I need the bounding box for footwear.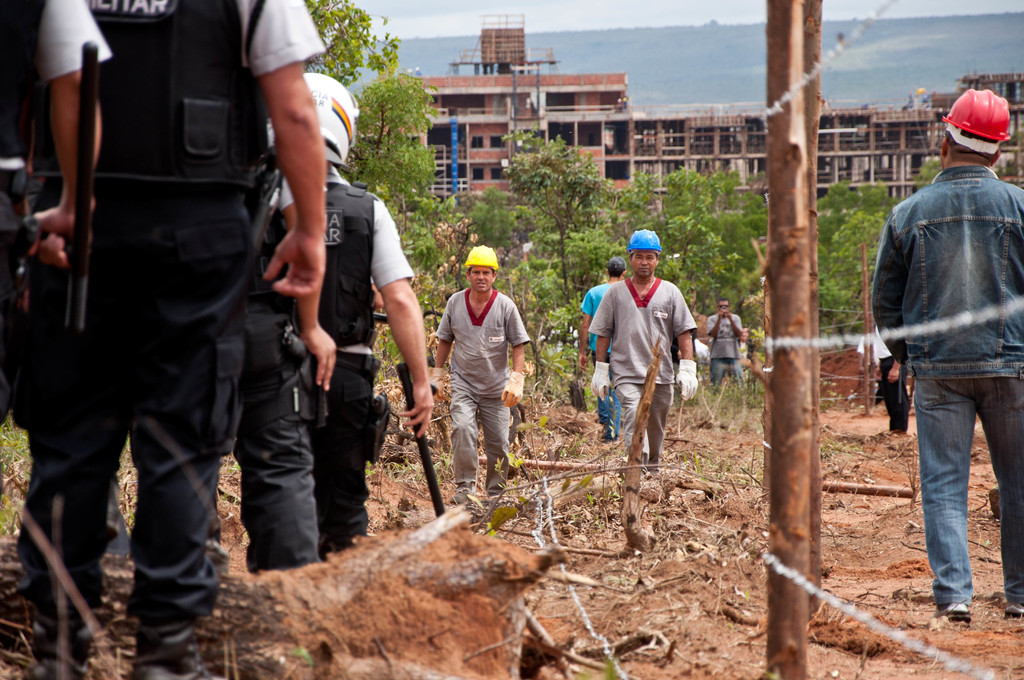
Here it is: BBox(455, 480, 475, 498).
